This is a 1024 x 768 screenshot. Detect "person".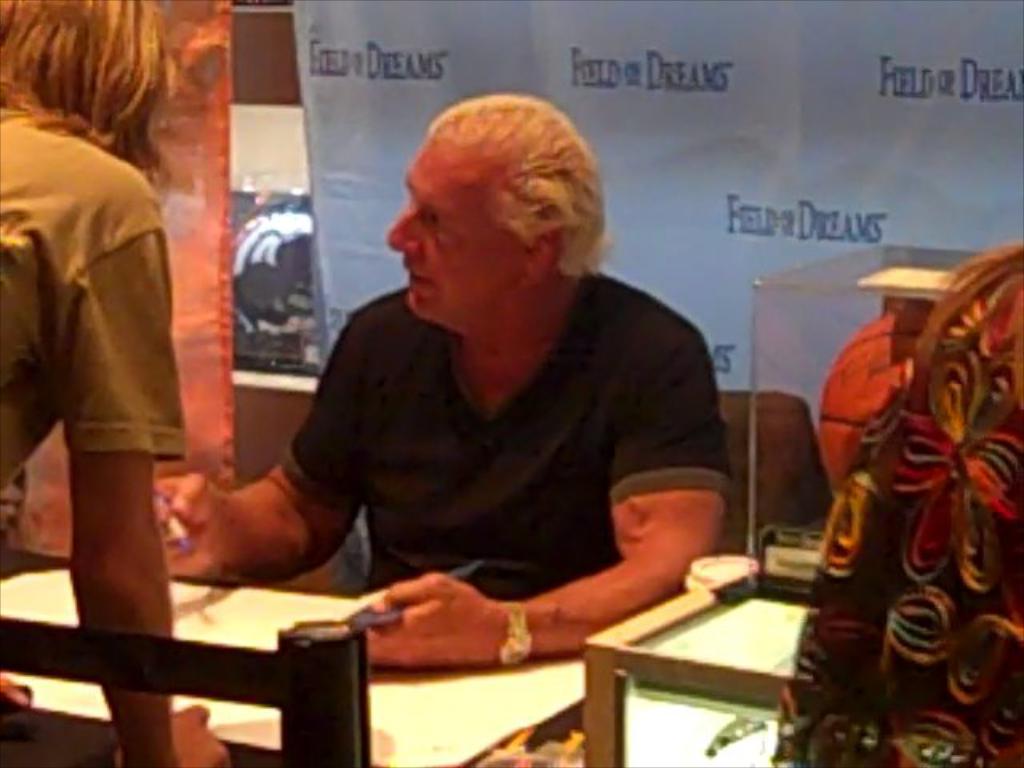
768:238:1022:766.
